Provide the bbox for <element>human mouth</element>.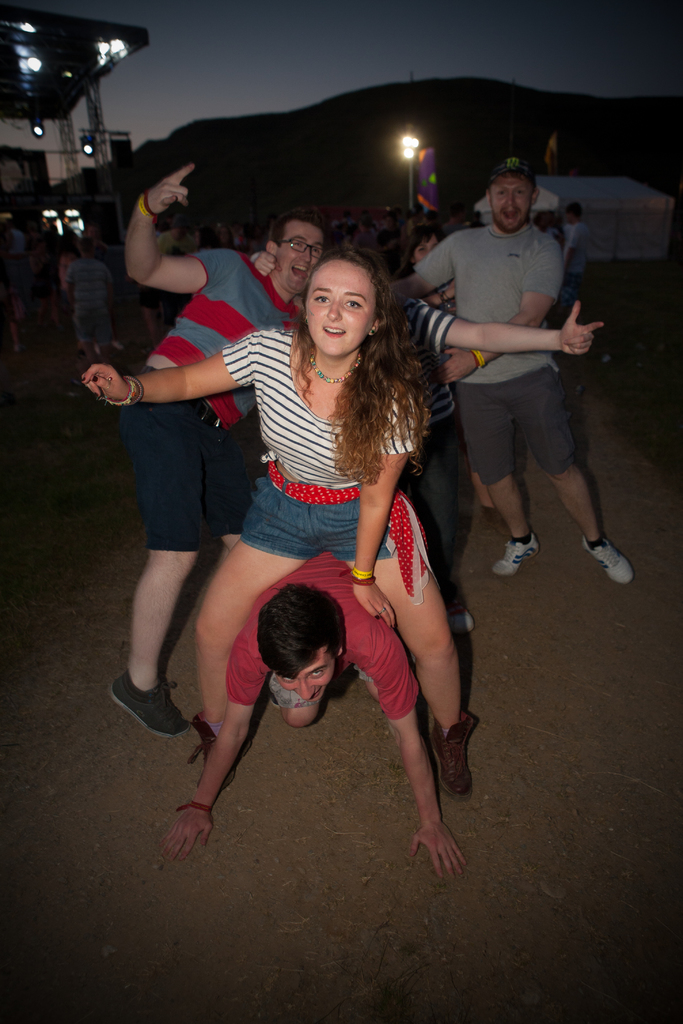
crop(502, 211, 523, 232).
